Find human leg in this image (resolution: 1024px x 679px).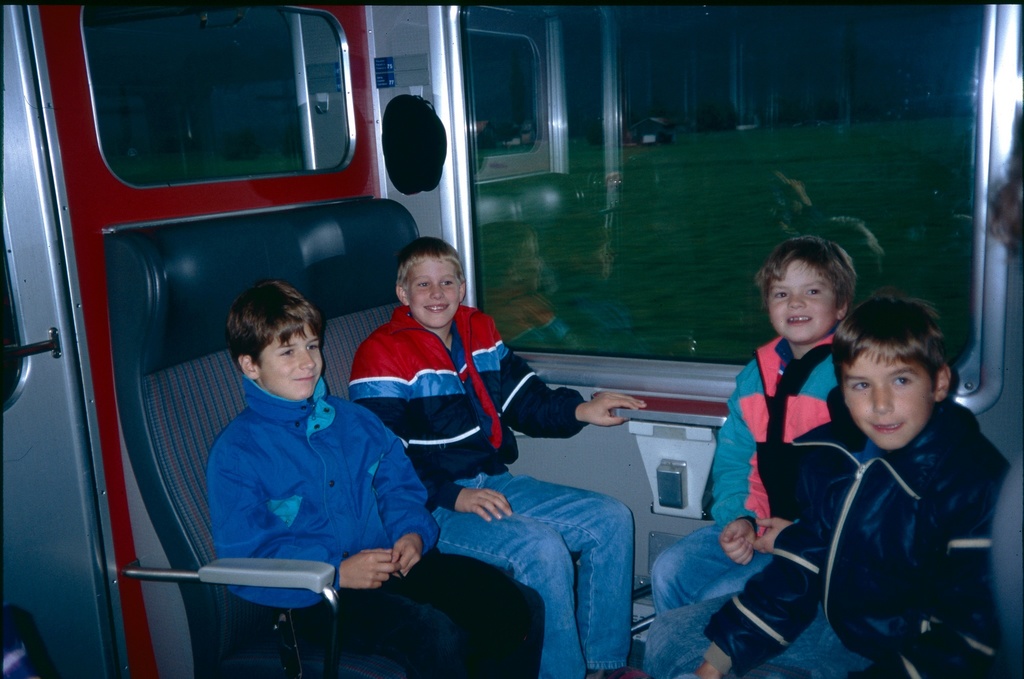
(left=275, top=546, right=541, bottom=677).
